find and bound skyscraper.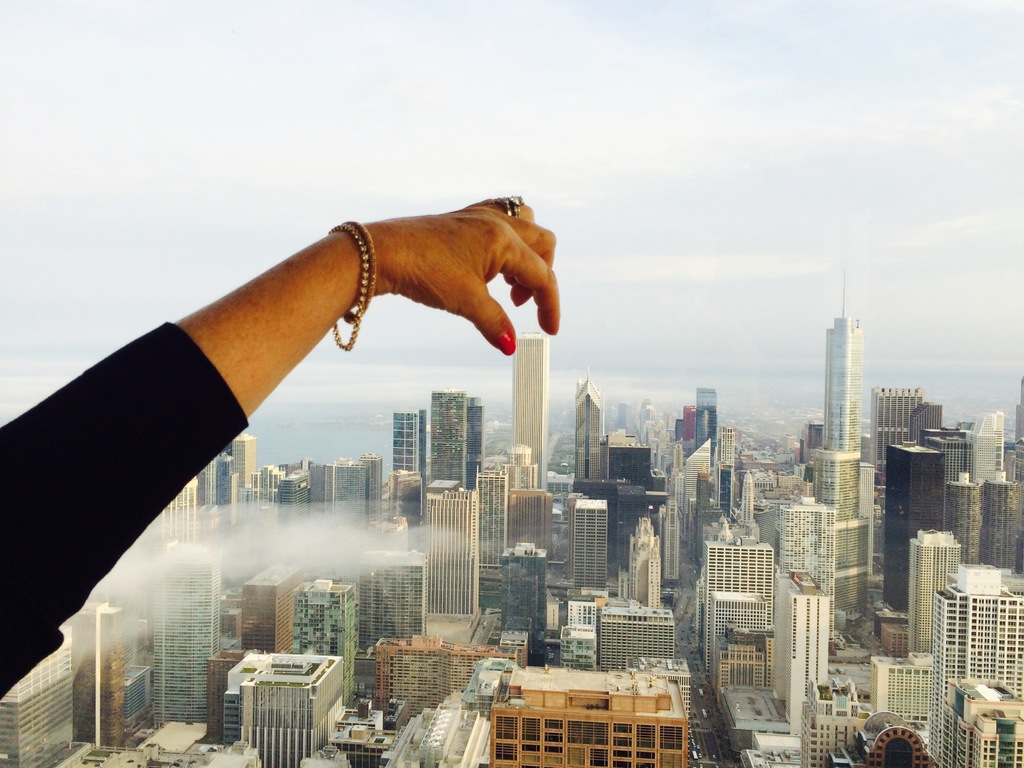
Bound: locate(380, 639, 520, 703).
